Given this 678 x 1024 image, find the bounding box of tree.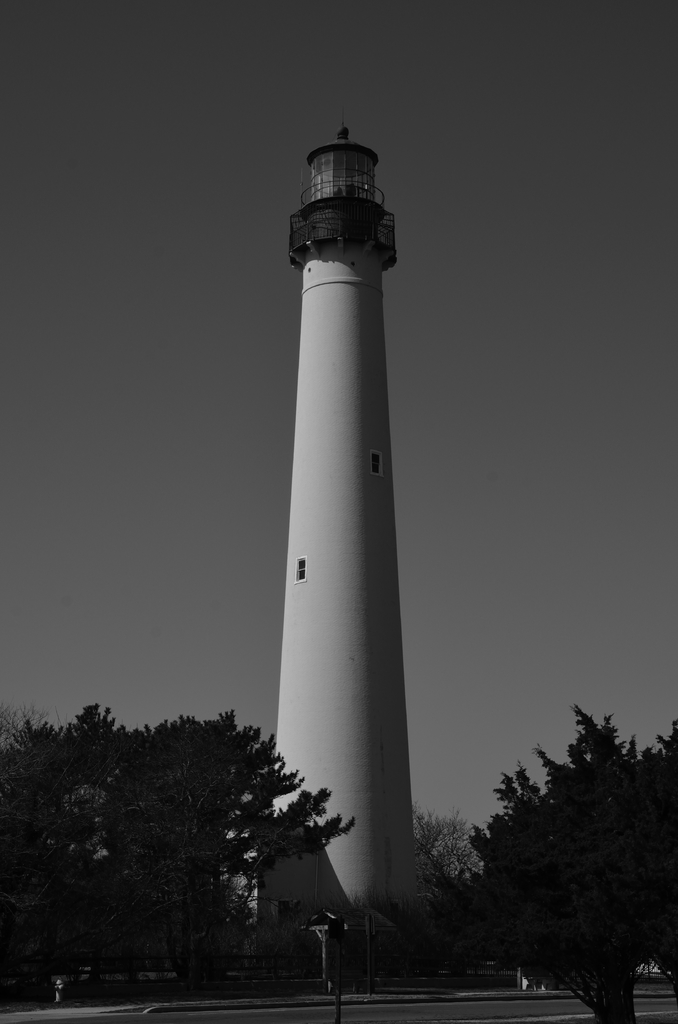
(442,671,665,1005).
